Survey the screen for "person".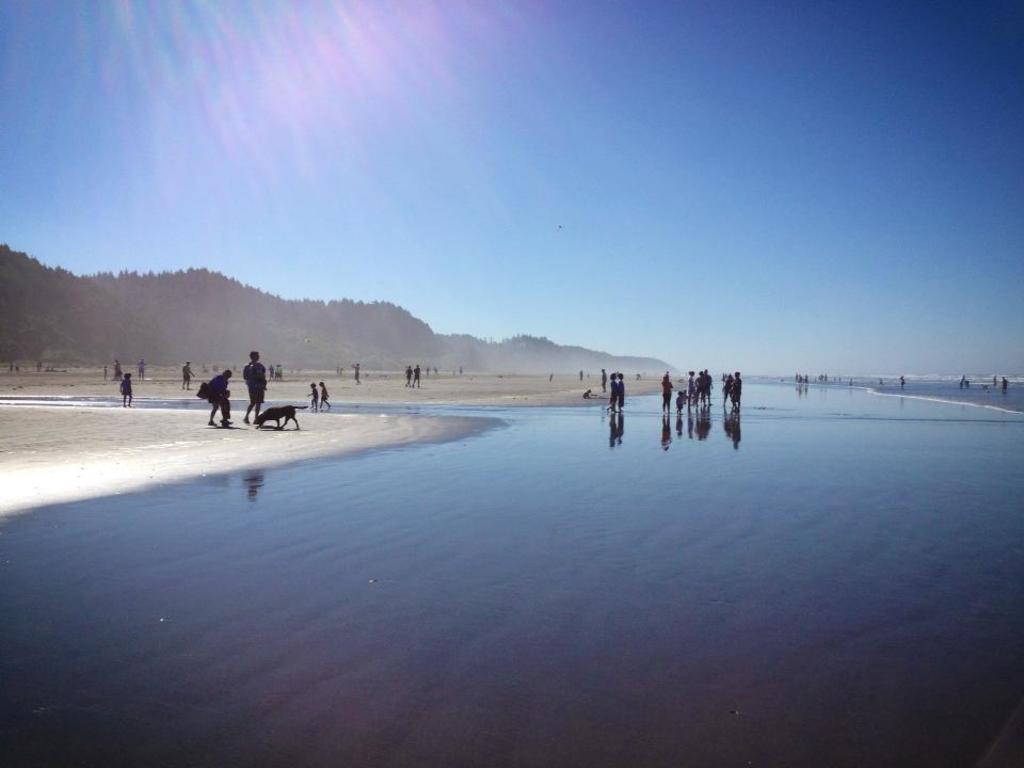
Survey found: (405, 366, 413, 385).
